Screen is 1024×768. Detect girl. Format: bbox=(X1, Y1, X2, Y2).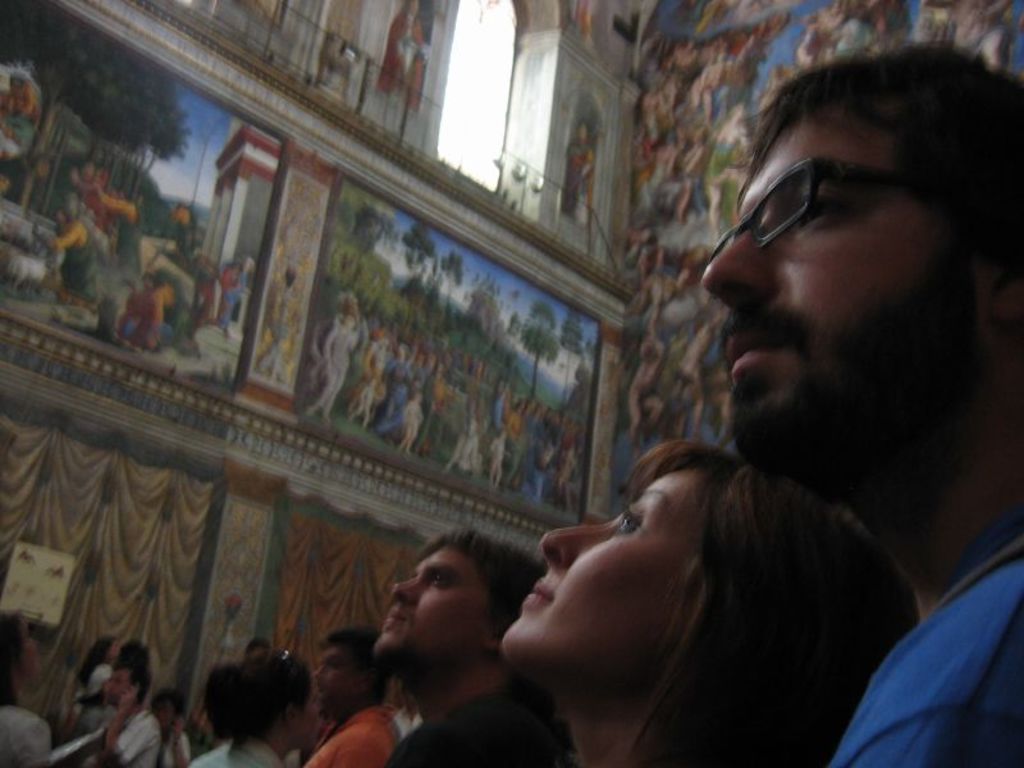
bbox=(500, 439, 923, 767).
